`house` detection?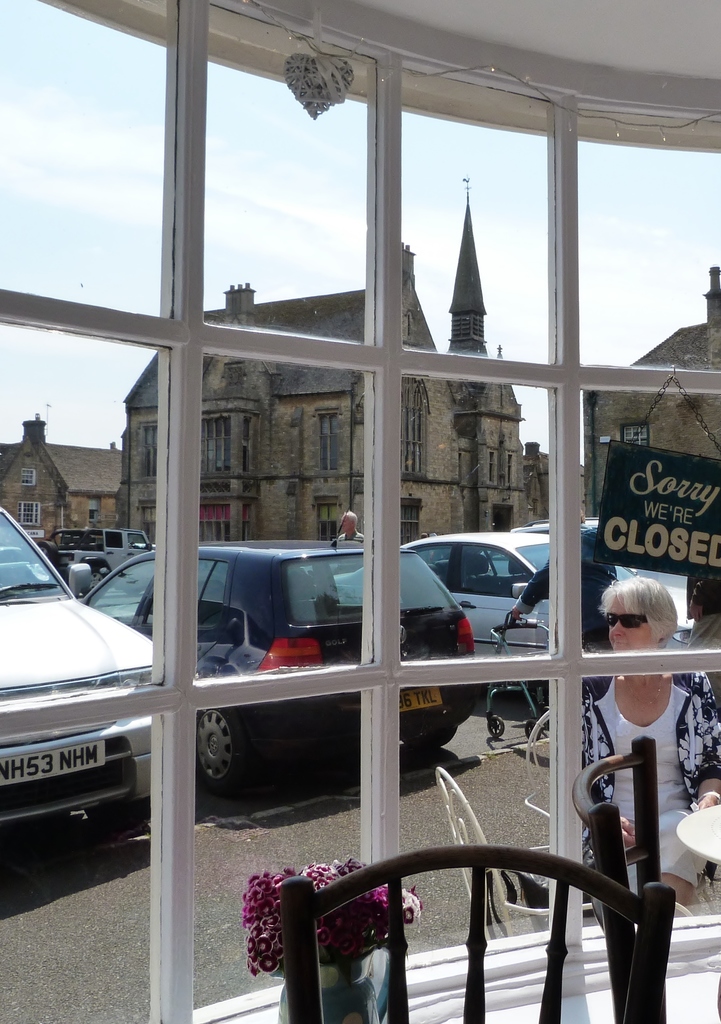
bbox=(134, 195, 551, 538)
